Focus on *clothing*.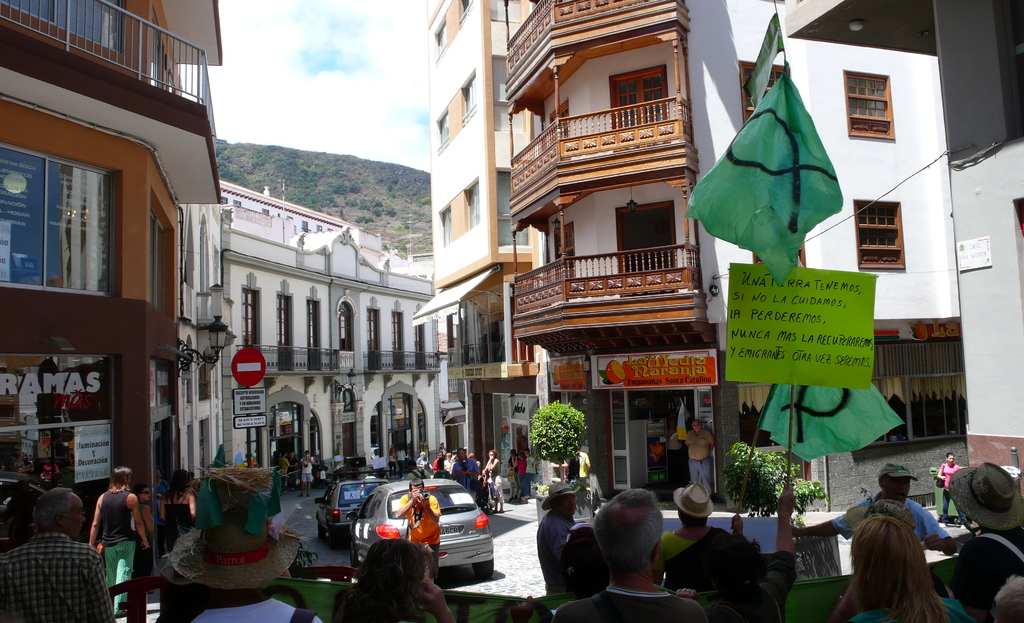
Focused at Rect(98, 487, 133, 622).
